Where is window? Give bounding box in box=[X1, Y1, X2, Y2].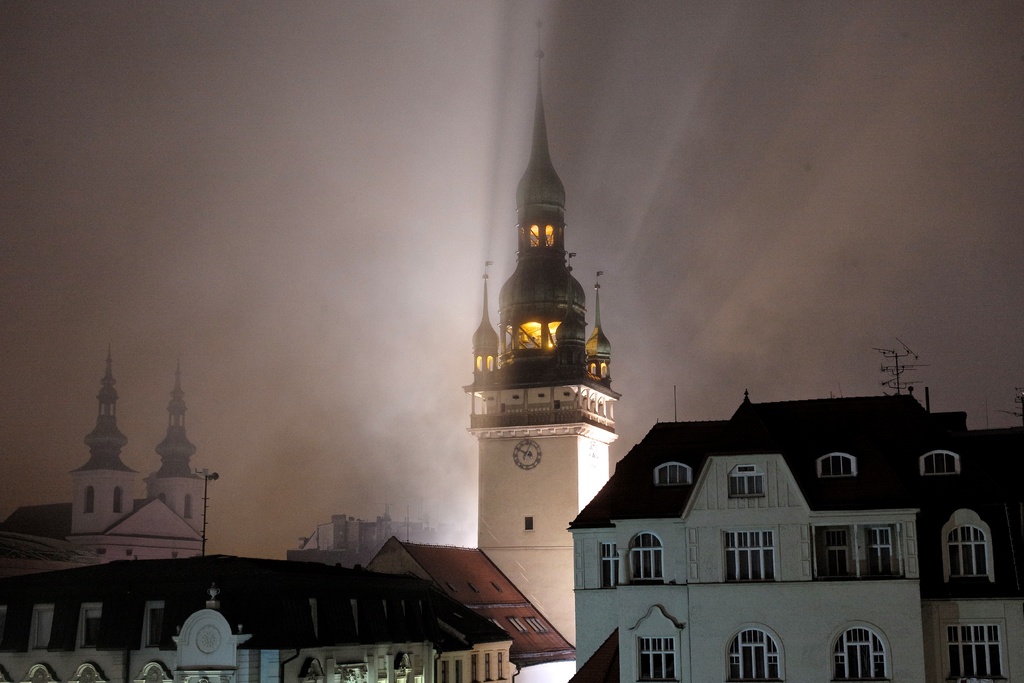
box=[728, 465, 765, 496].
